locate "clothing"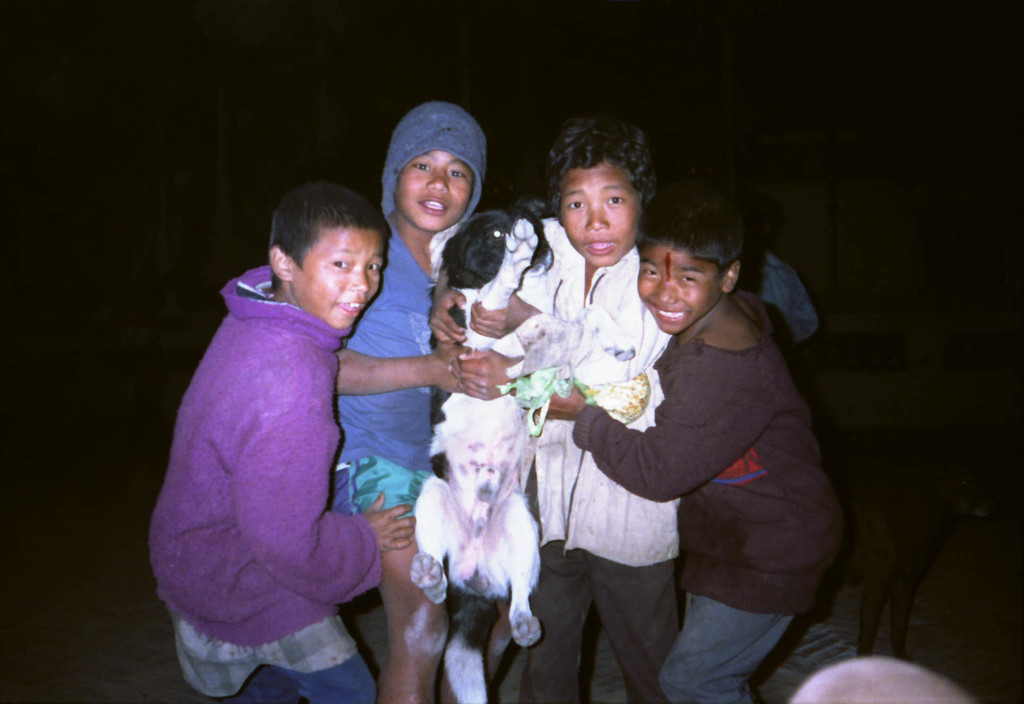
Rect(746, 240, 824, 345)
